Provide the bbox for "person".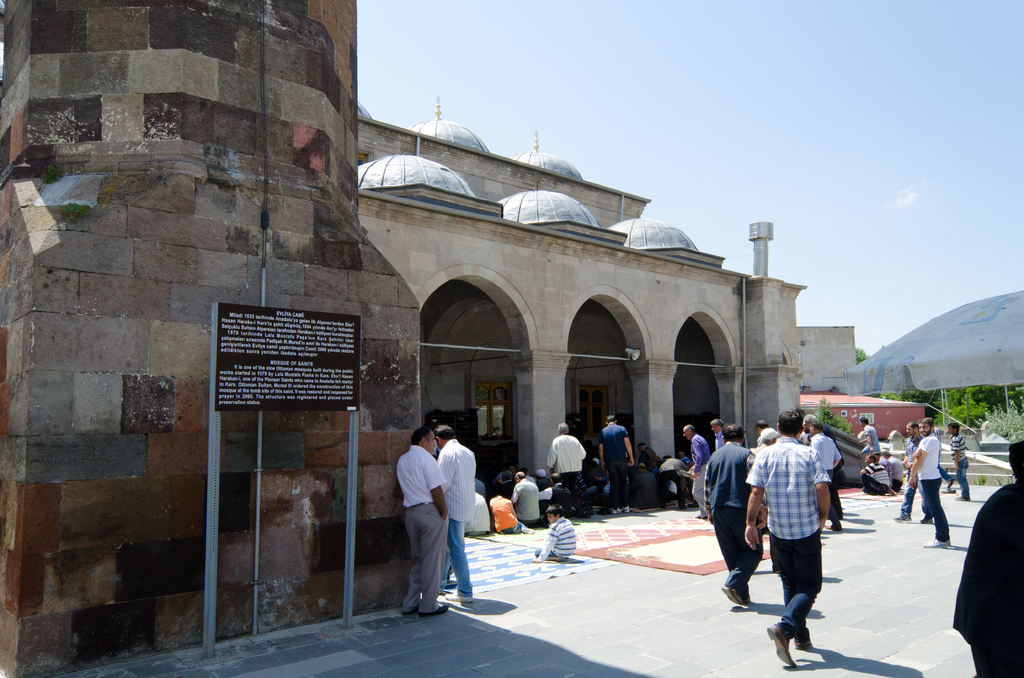
BBox(859, 416, 881, 455).
